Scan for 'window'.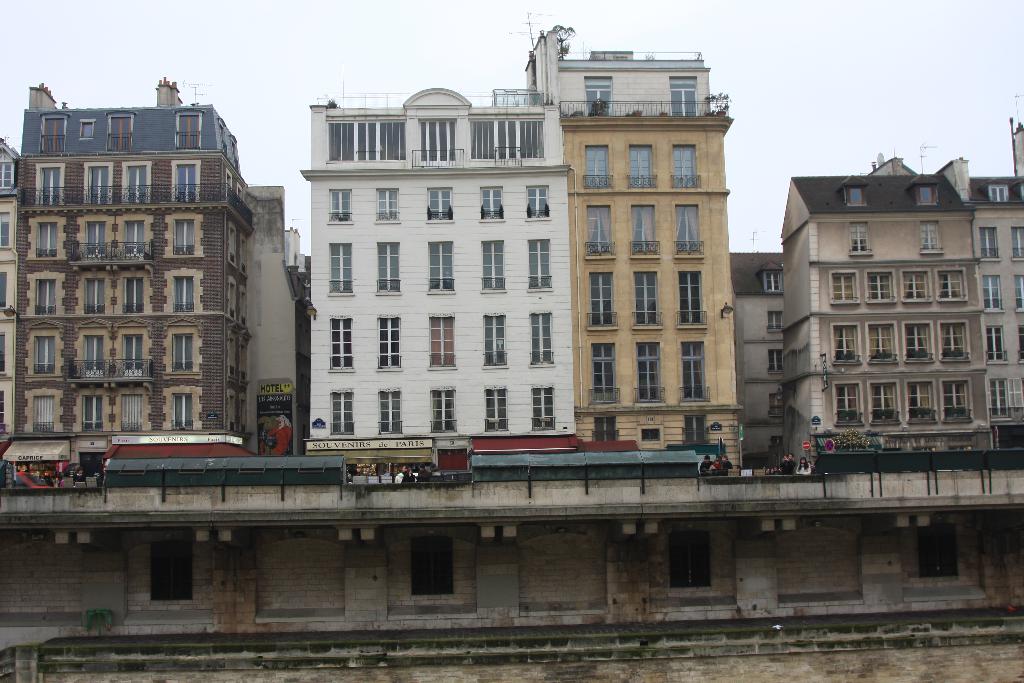
Scan result: left=918, top=219, right=942, bottom=253.
